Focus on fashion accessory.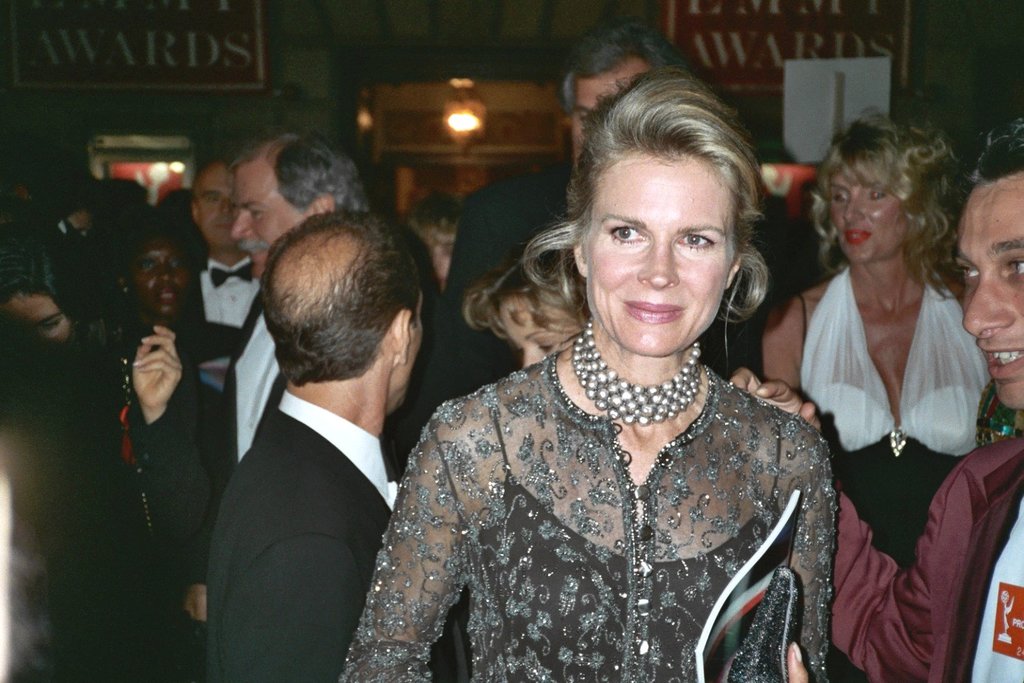
Focused at x1=571 y1=316 x2=705 y2=428.
